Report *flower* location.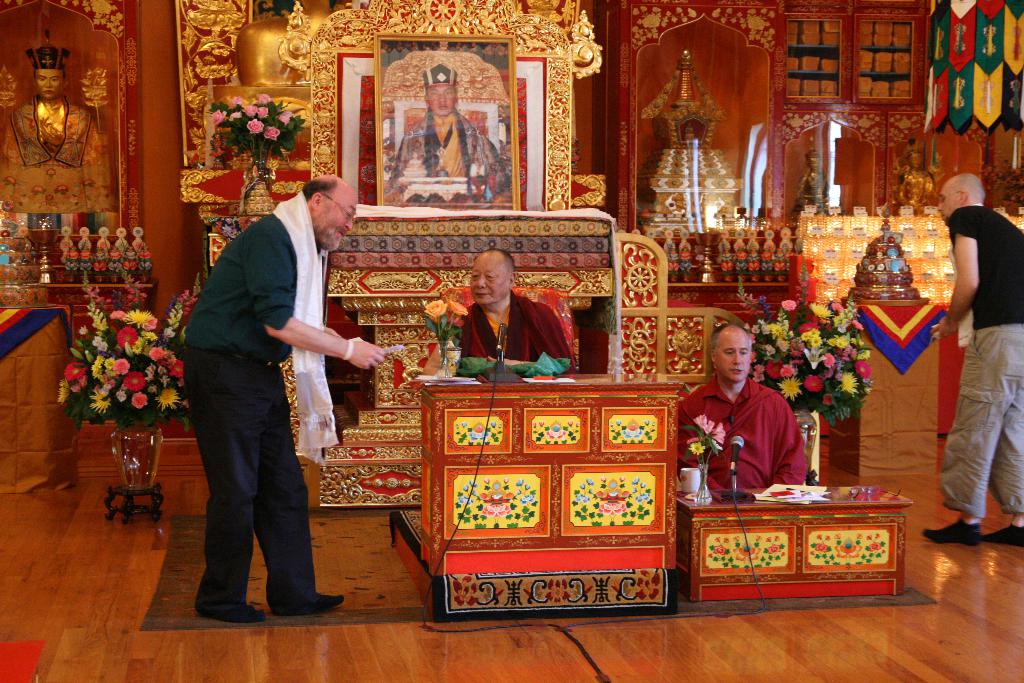
Report: <bbox>792, 338, 807, 359</bbox>.
